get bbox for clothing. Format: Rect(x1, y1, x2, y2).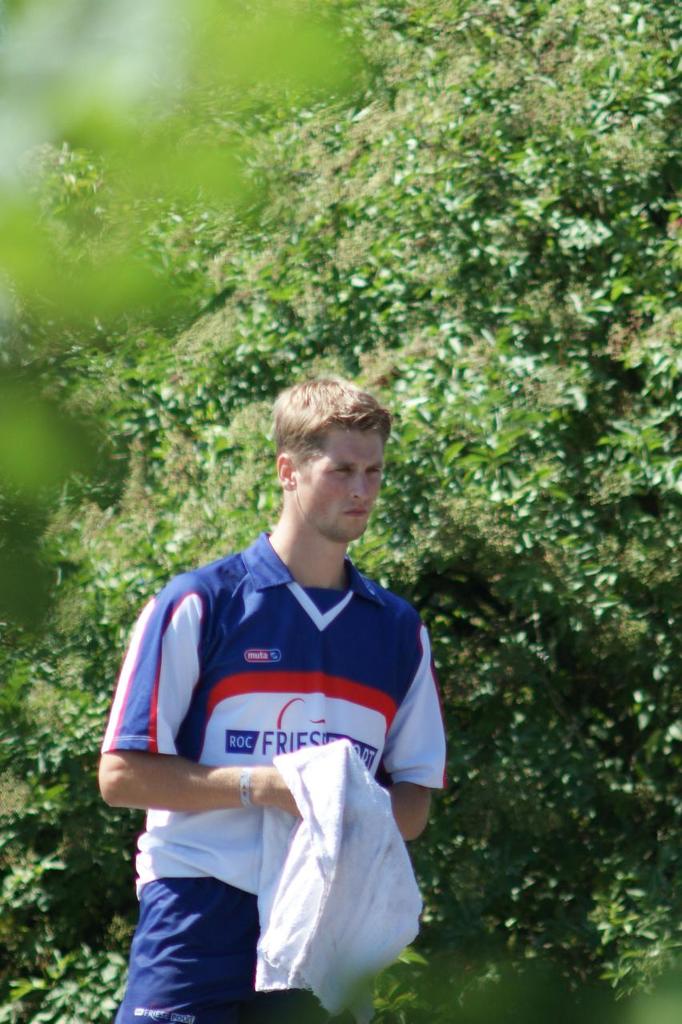
Rect(91, 528, 453, 1023).
